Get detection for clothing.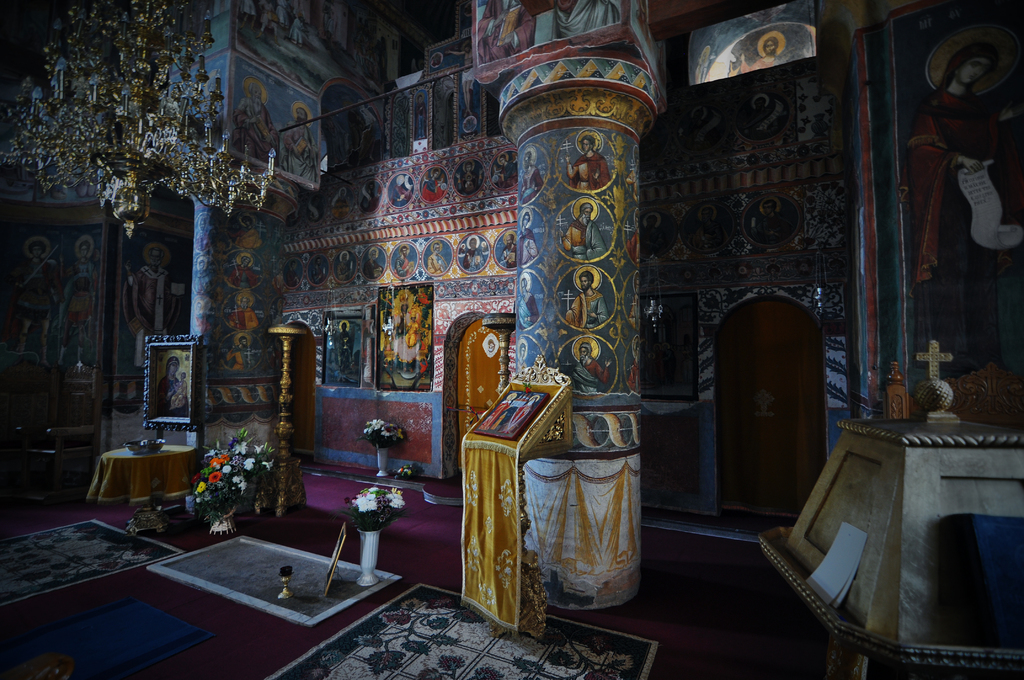
Detection: (561,220,609,260).
